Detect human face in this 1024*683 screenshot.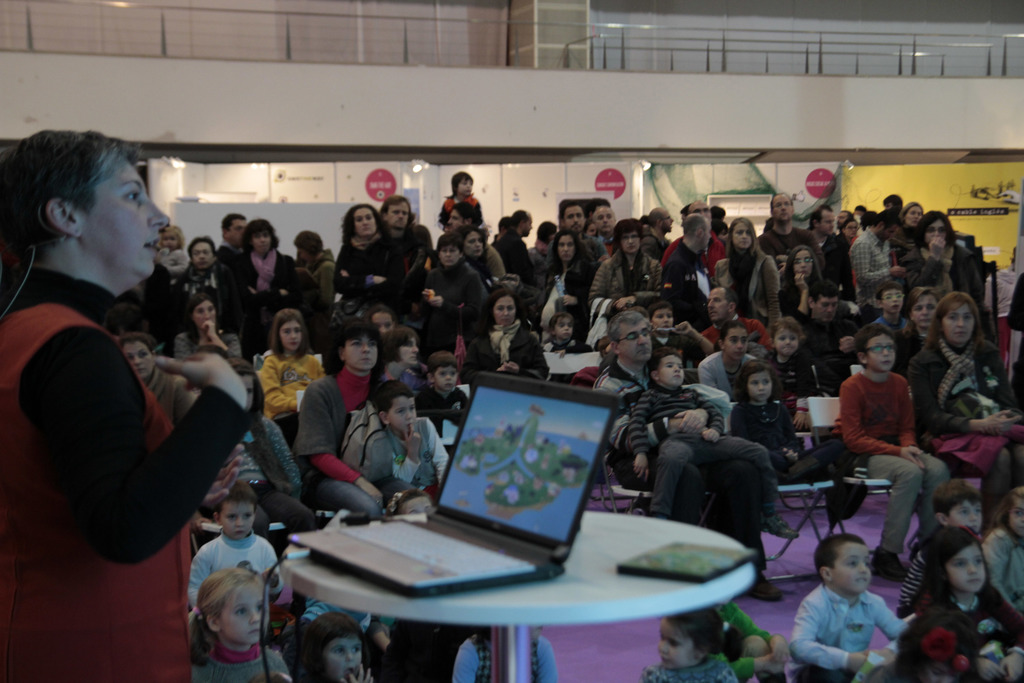
Detection: 940:302:975:343.
